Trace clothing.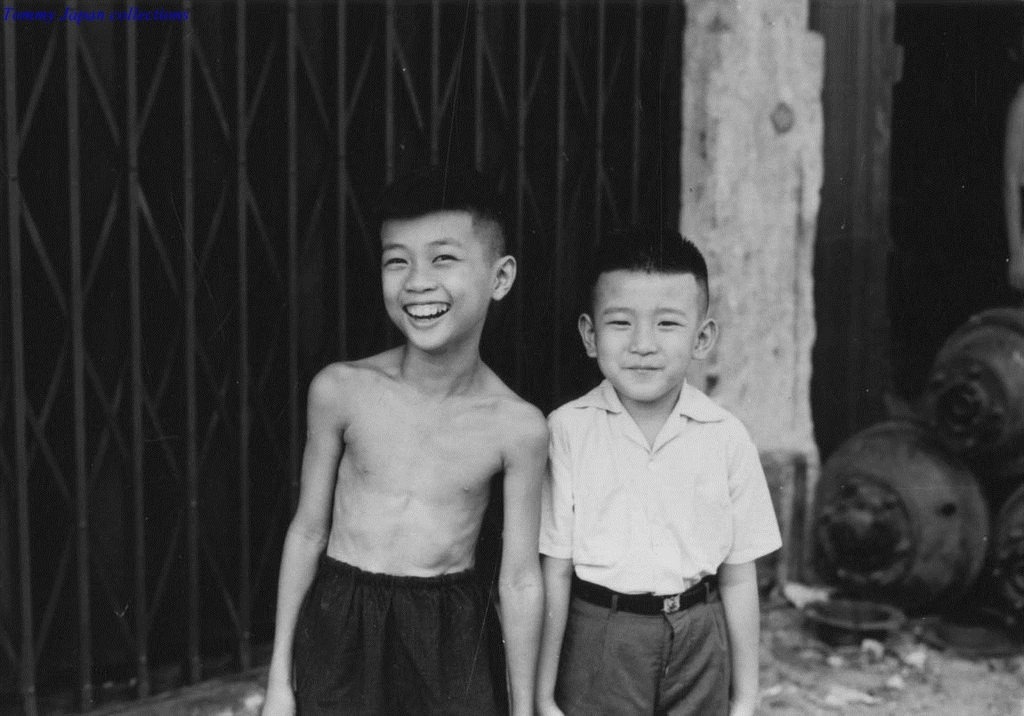
Traced to 293:554:520:713.
